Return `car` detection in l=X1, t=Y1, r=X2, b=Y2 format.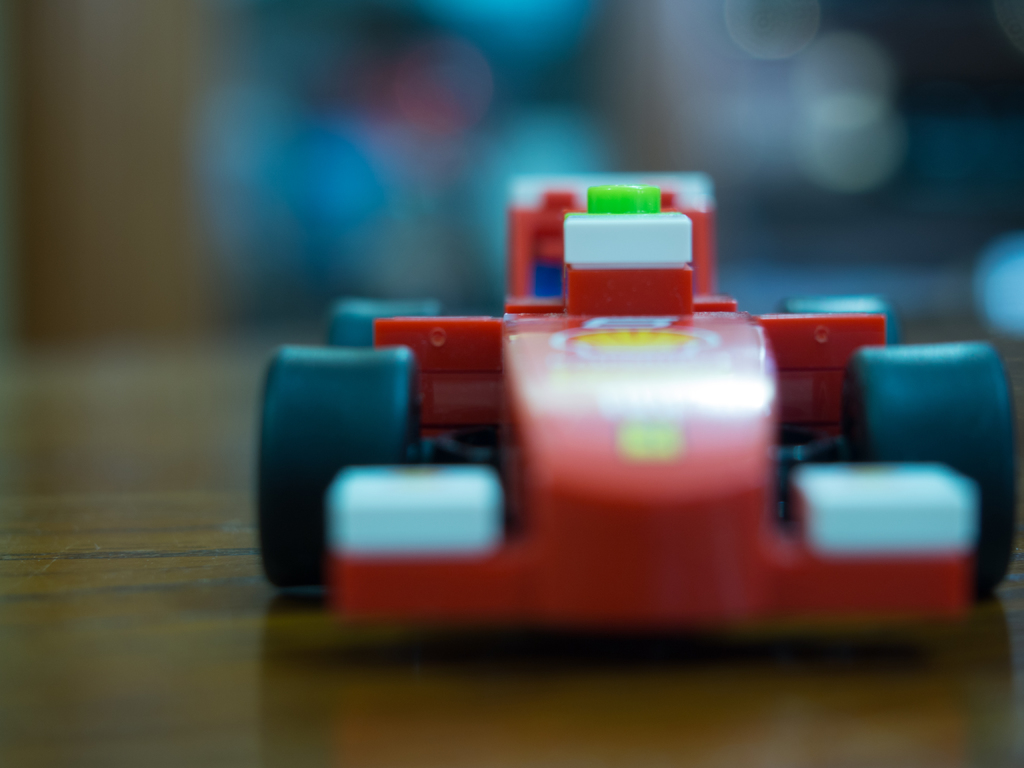
l=241, t=169, r=1023, b=627.
